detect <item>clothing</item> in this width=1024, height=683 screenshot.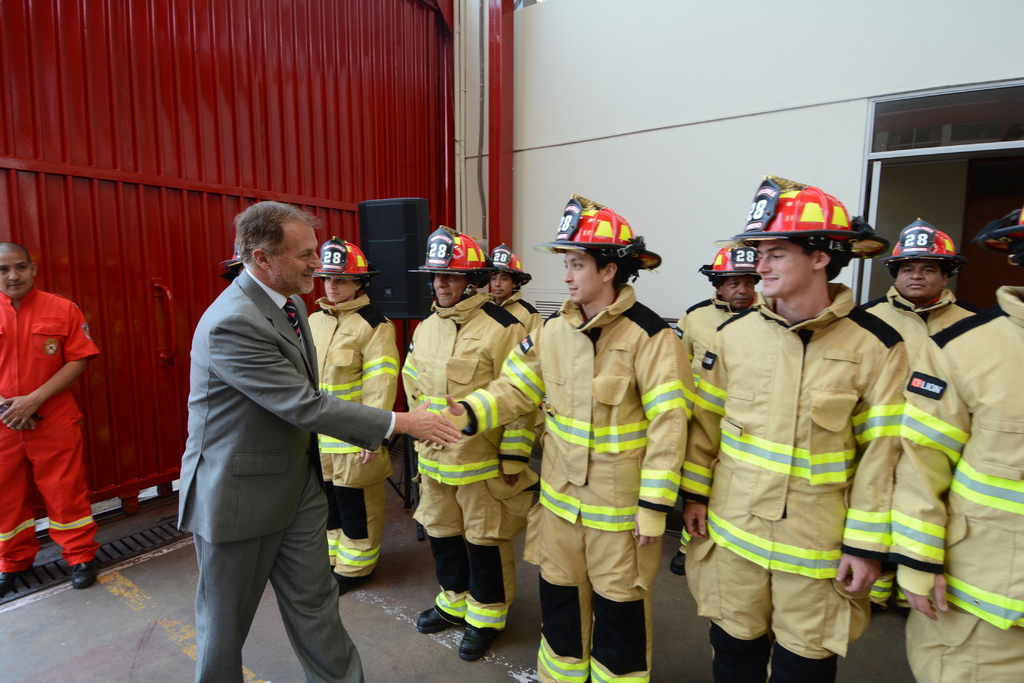
Detection: <box>0,285,105,574</box>.
